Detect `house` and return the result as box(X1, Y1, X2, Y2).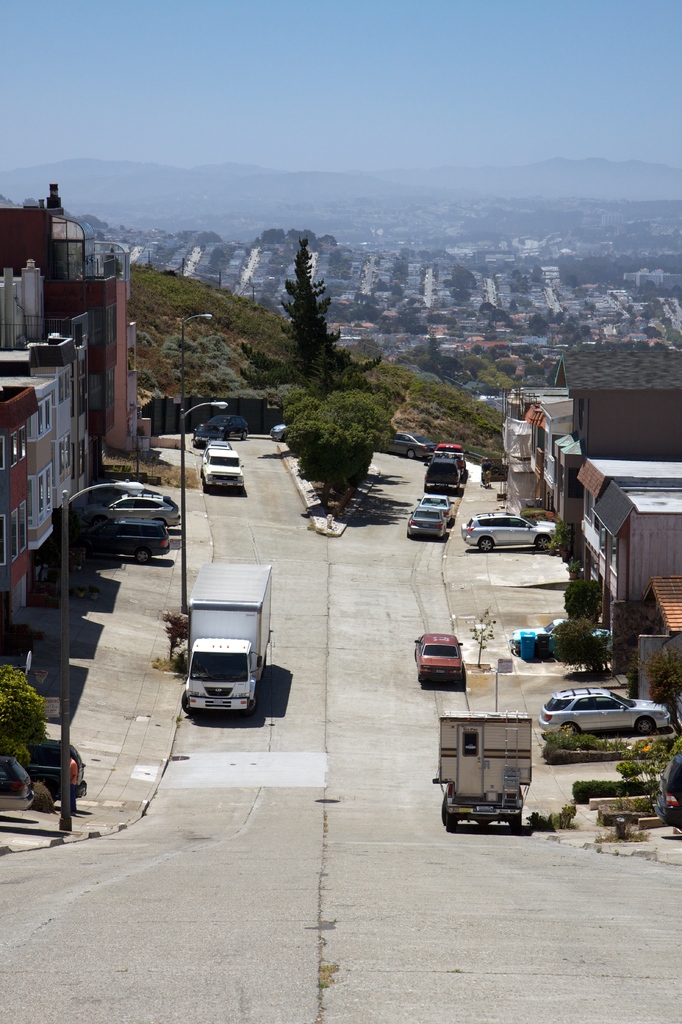
box(0, 187, 151, 495).
